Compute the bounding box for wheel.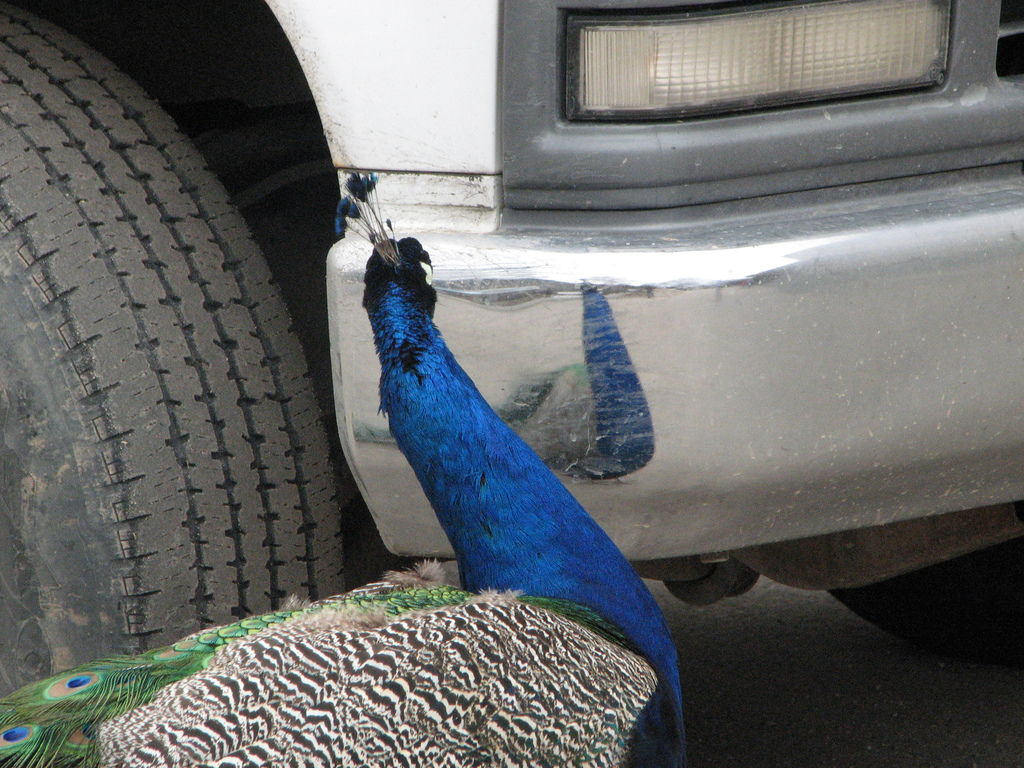
BBox(0, 0, 343, 715).
